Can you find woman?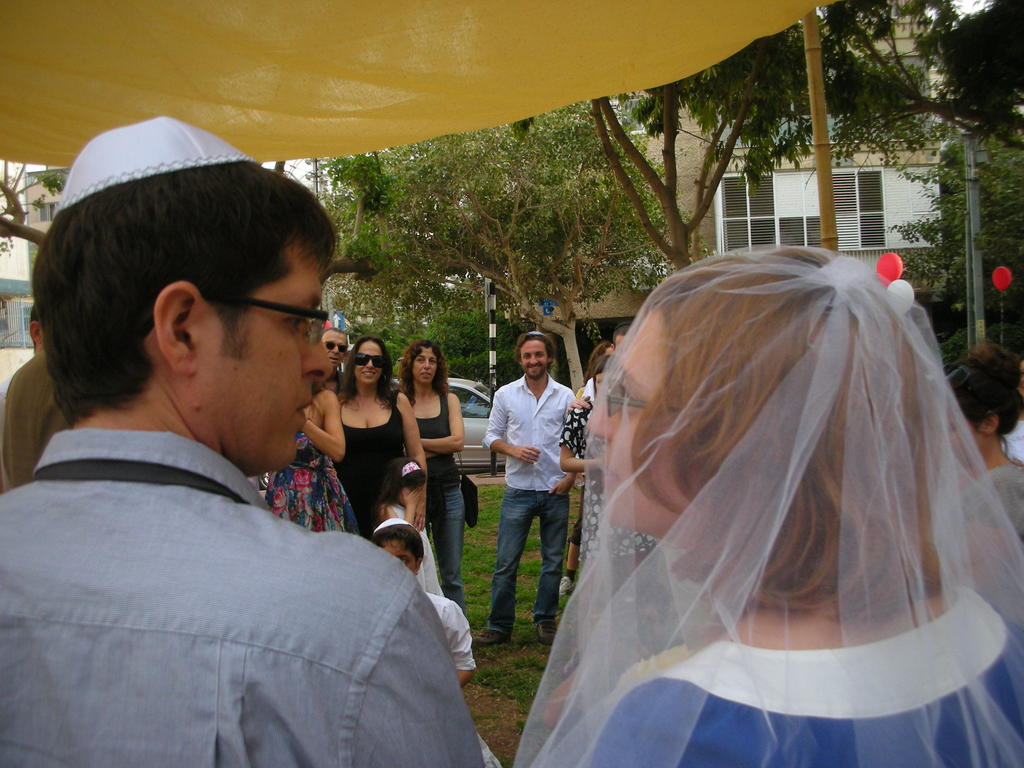
Yes, bounding box: <bbox>511, 223, 1012, 767</bbox>.
